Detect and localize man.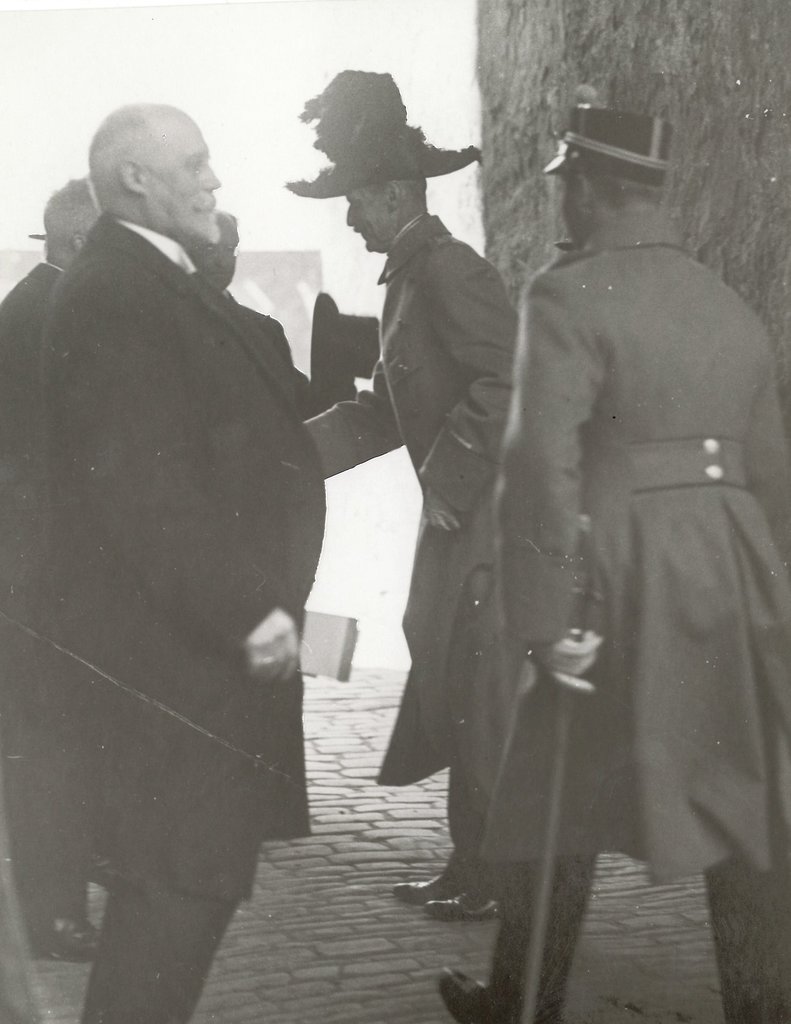
Localized at [430,92,790,1023].
